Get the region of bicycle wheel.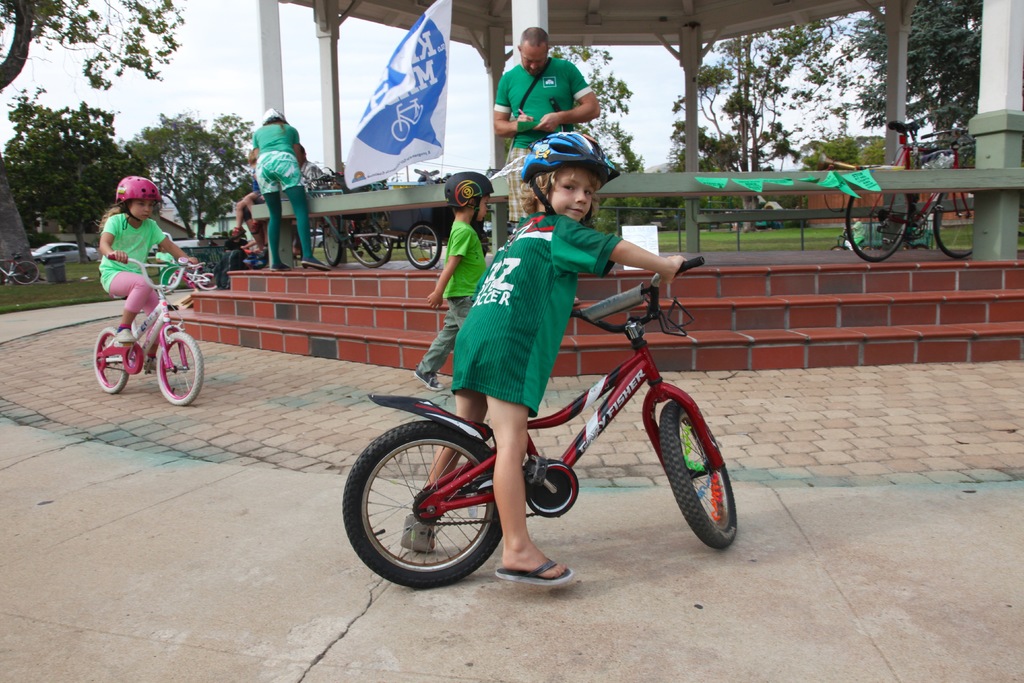
(351, 219, 393, 267).
